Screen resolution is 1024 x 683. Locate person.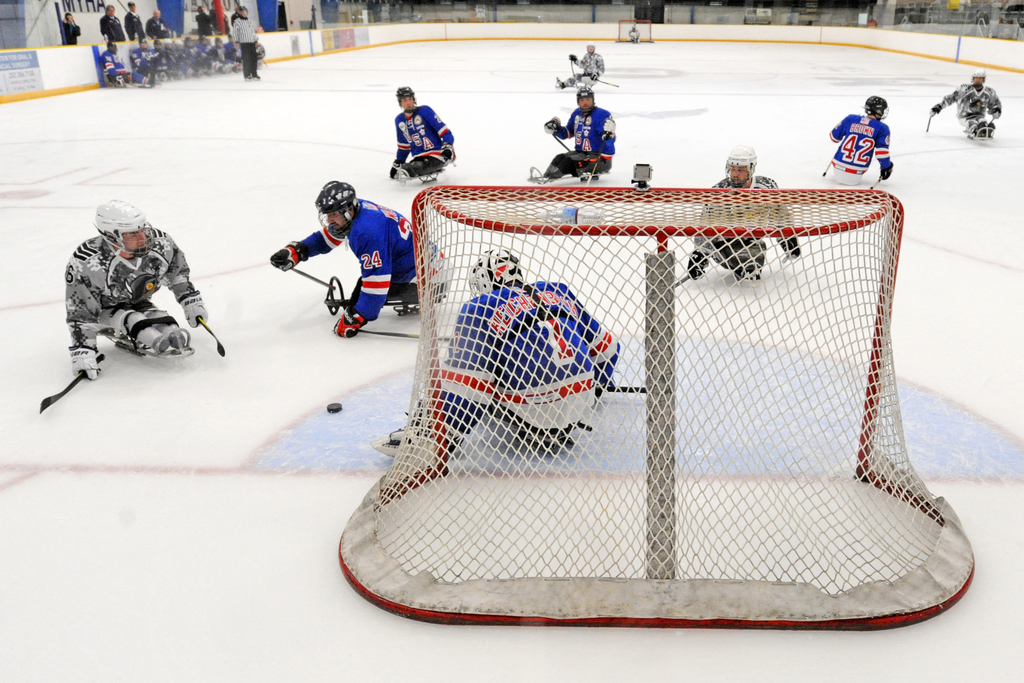
[left=61, top=186, right=194, bottom=401].
